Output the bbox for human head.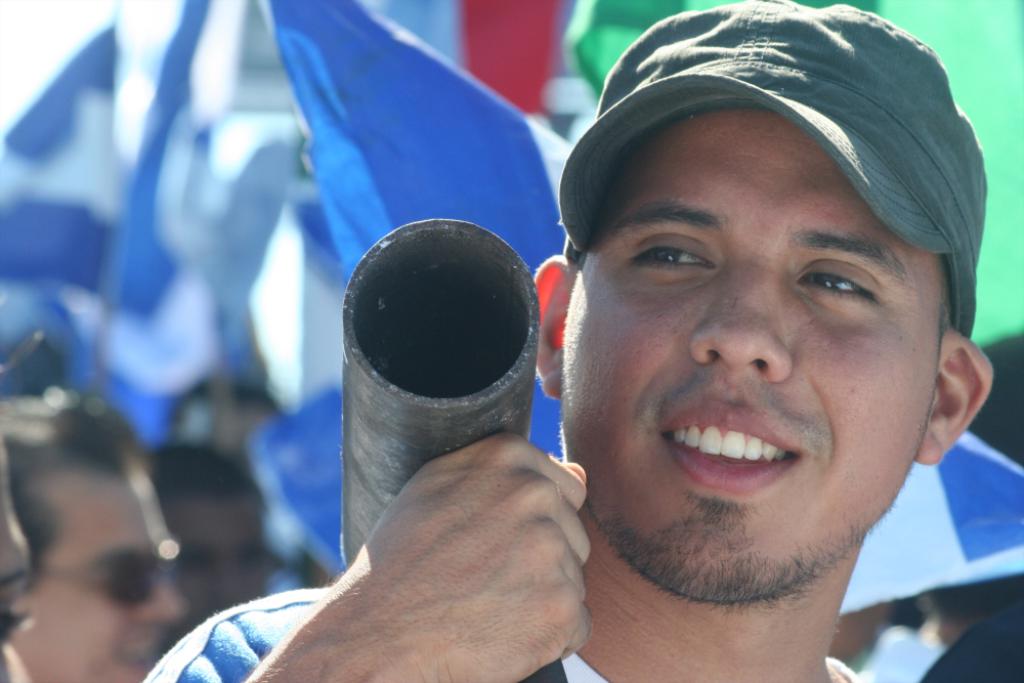
bbox=(0, 389, 188, 682).
